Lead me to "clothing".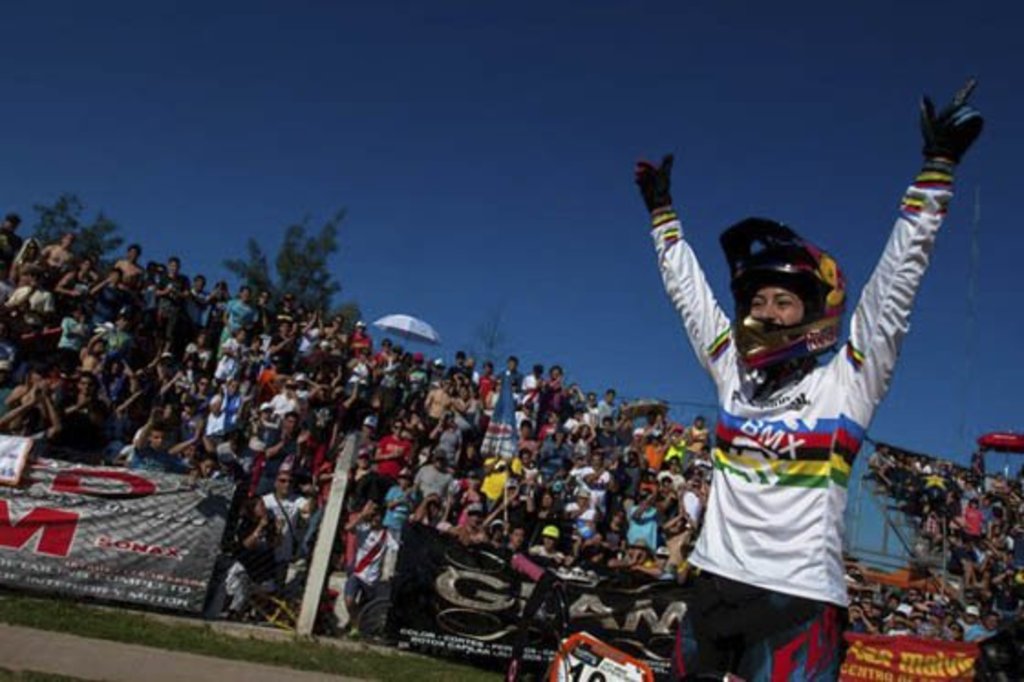
Lead to 0, 340, 29, 389.
